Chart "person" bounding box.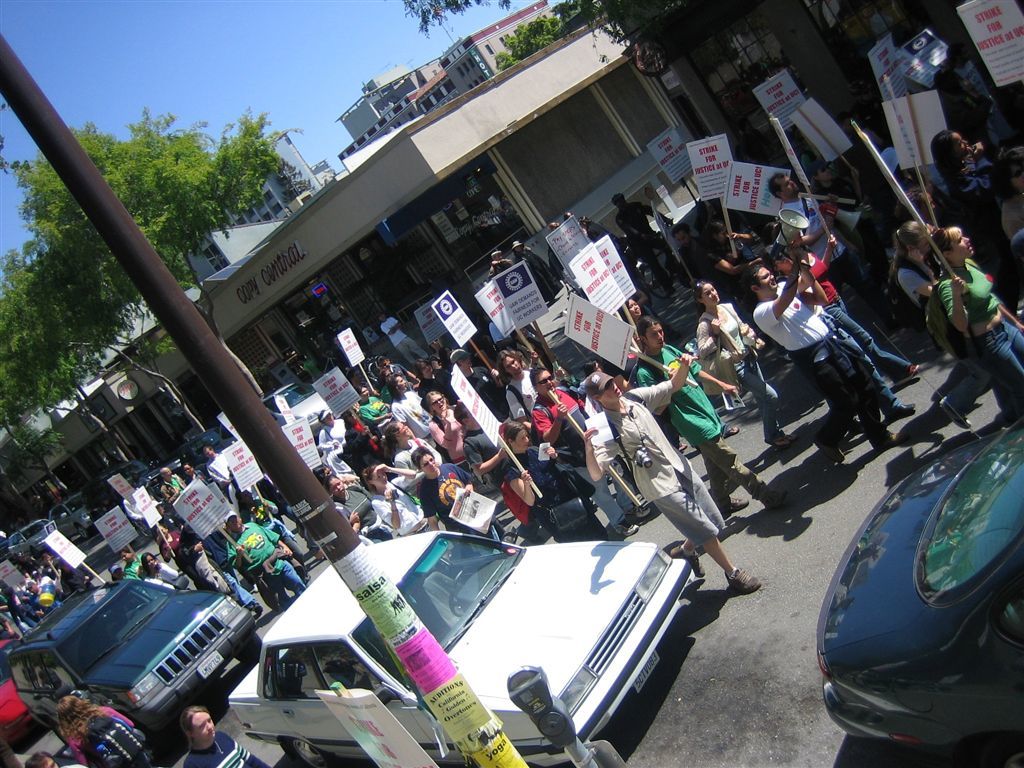
Charted: detection(684, 276, 804, 455).
